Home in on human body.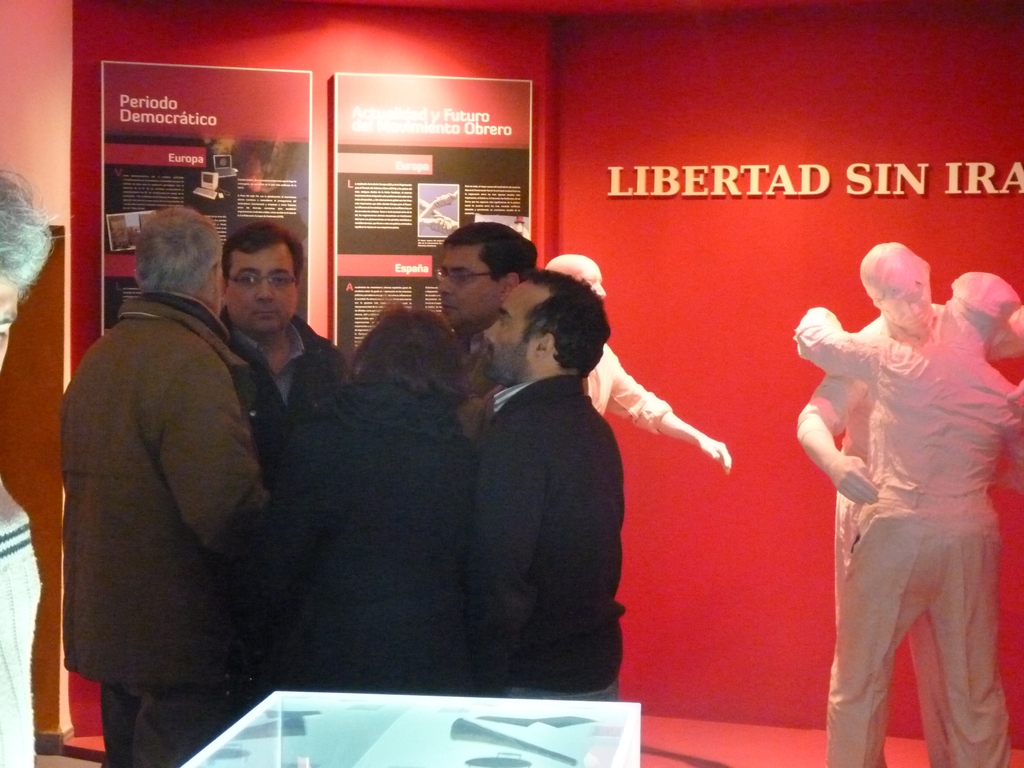
Homed in at <bbox>787, 266, 1023, 764</bbox>.
